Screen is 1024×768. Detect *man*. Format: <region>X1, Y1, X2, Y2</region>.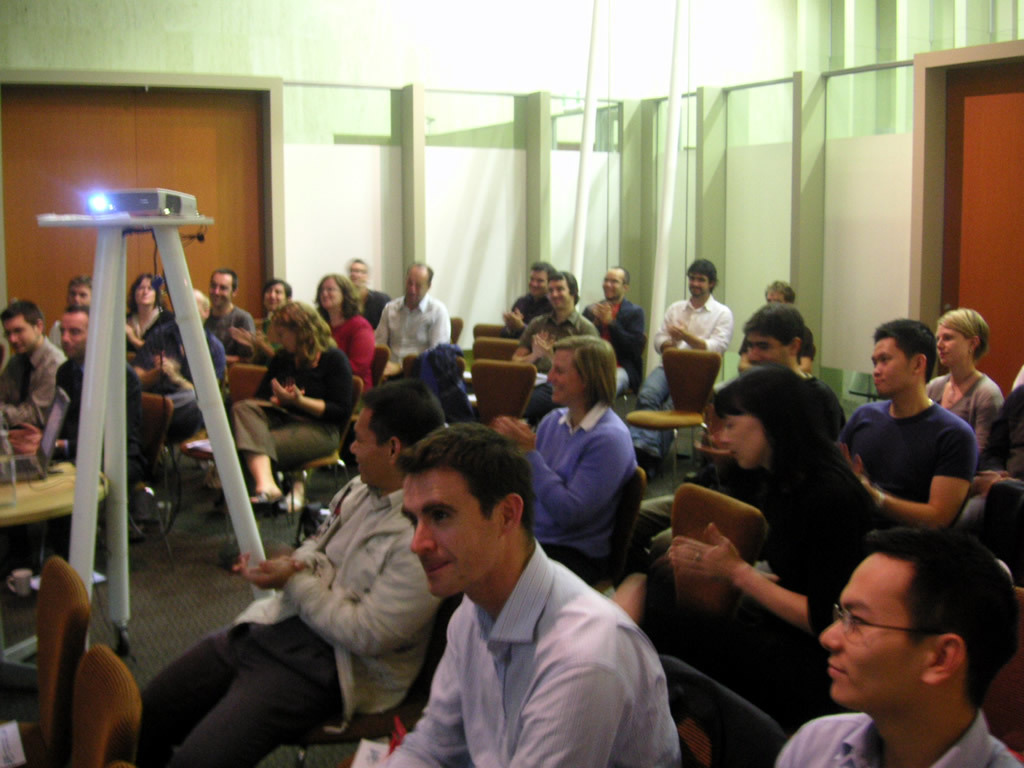
<region>378, 374, 717, 758</region>.
